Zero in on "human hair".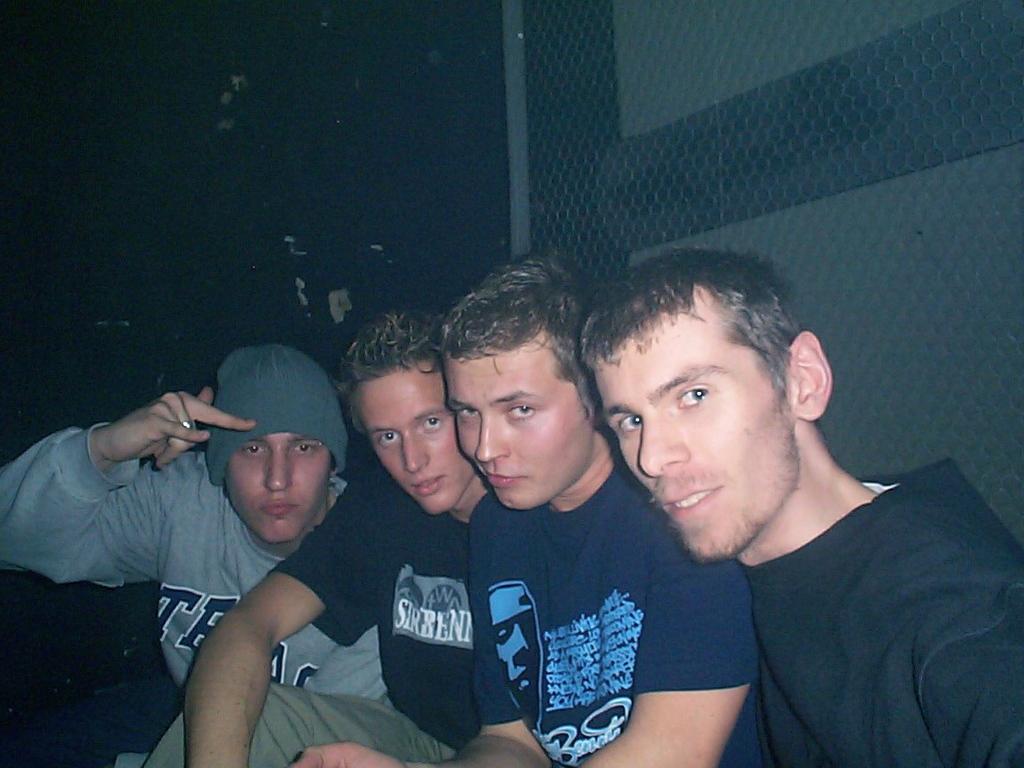
Zeroed in: x1=436 y1=250 x2=586 y2=392.
